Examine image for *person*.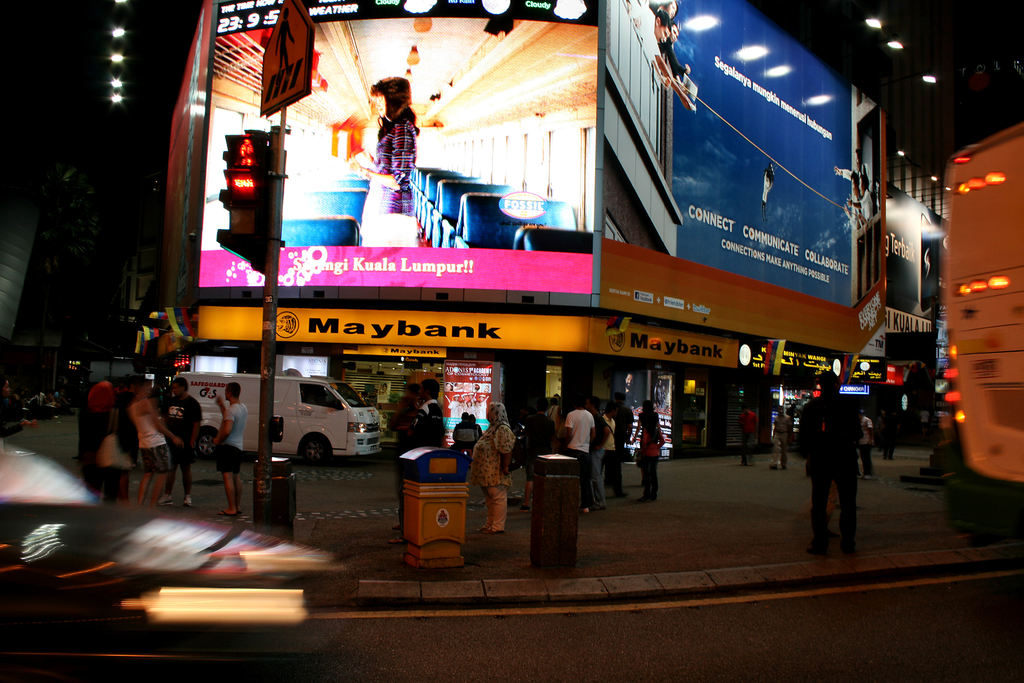
Examination result: pyautogui.locateOnScreen(347, 77, 420, 244).
